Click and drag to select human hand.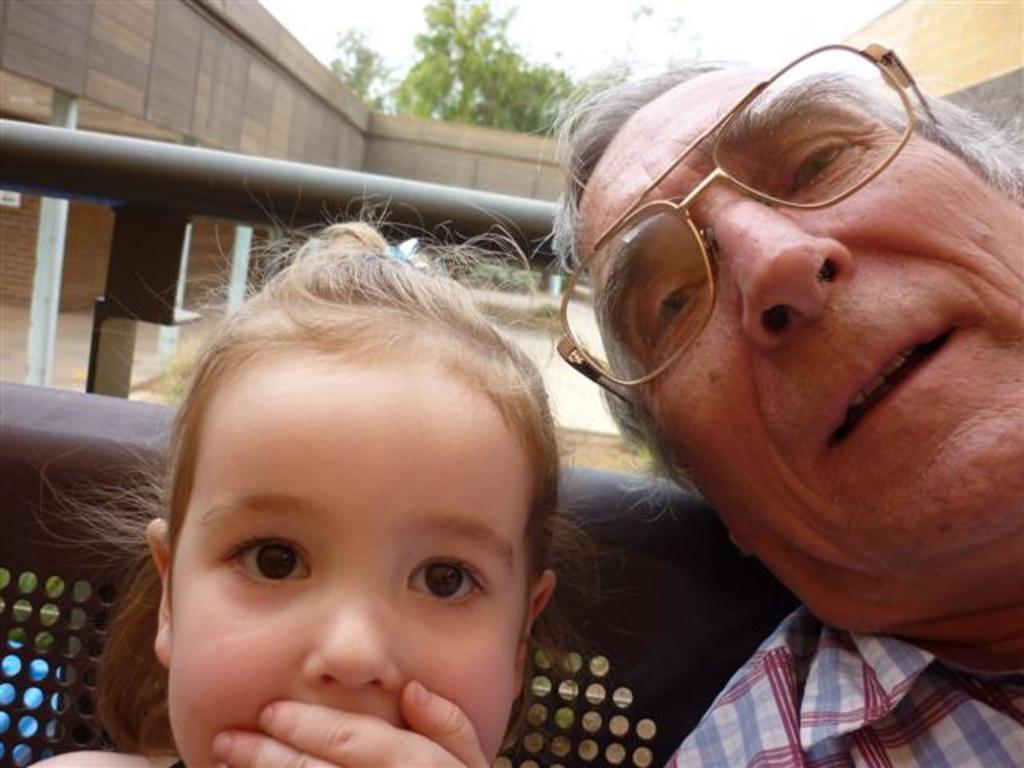
Selection: bbox(213, 683, 490, 766).
